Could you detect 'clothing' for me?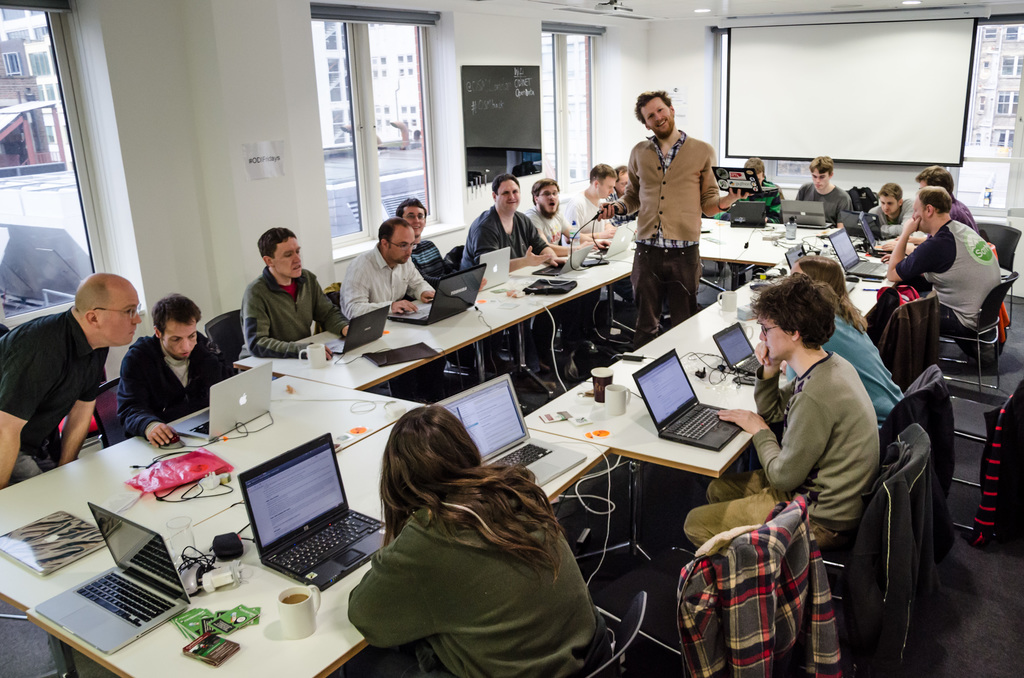
Detection result: rect(666, 341, 877, 535).
